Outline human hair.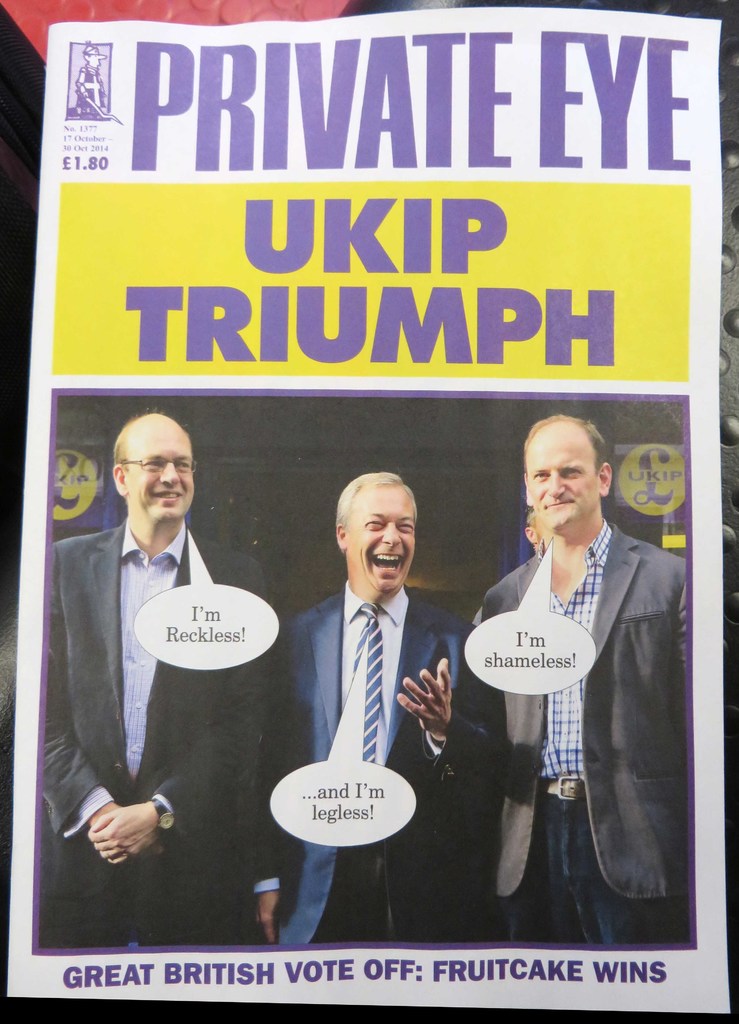
Outline: x1=333 y1=466 x2=410 y2=532.
